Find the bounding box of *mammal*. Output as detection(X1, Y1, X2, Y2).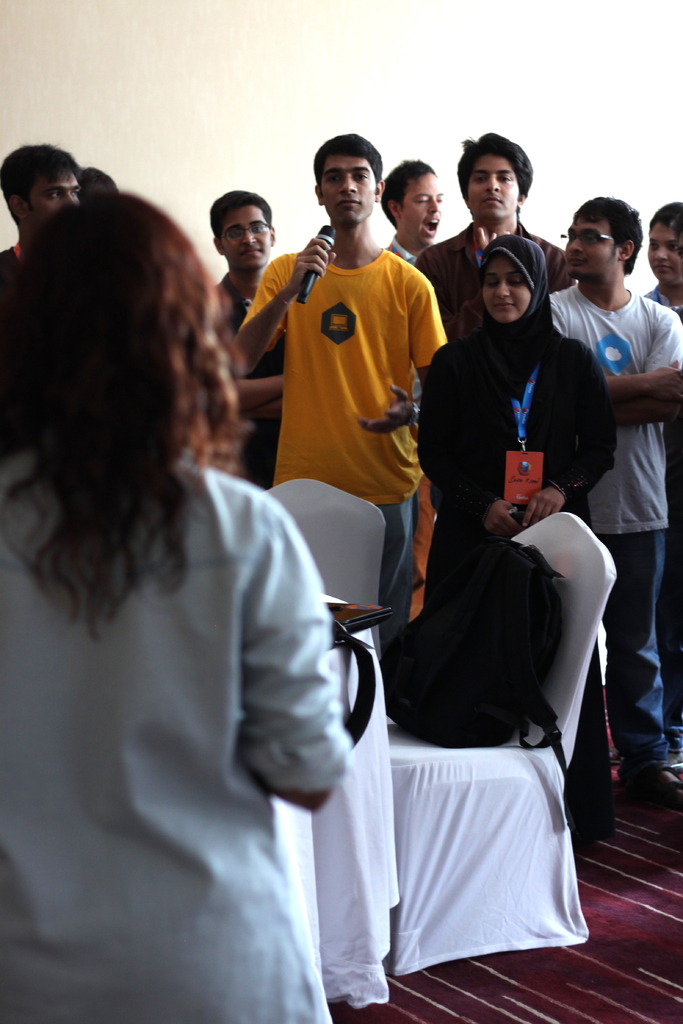
detection(644, 196, 682, 316).
